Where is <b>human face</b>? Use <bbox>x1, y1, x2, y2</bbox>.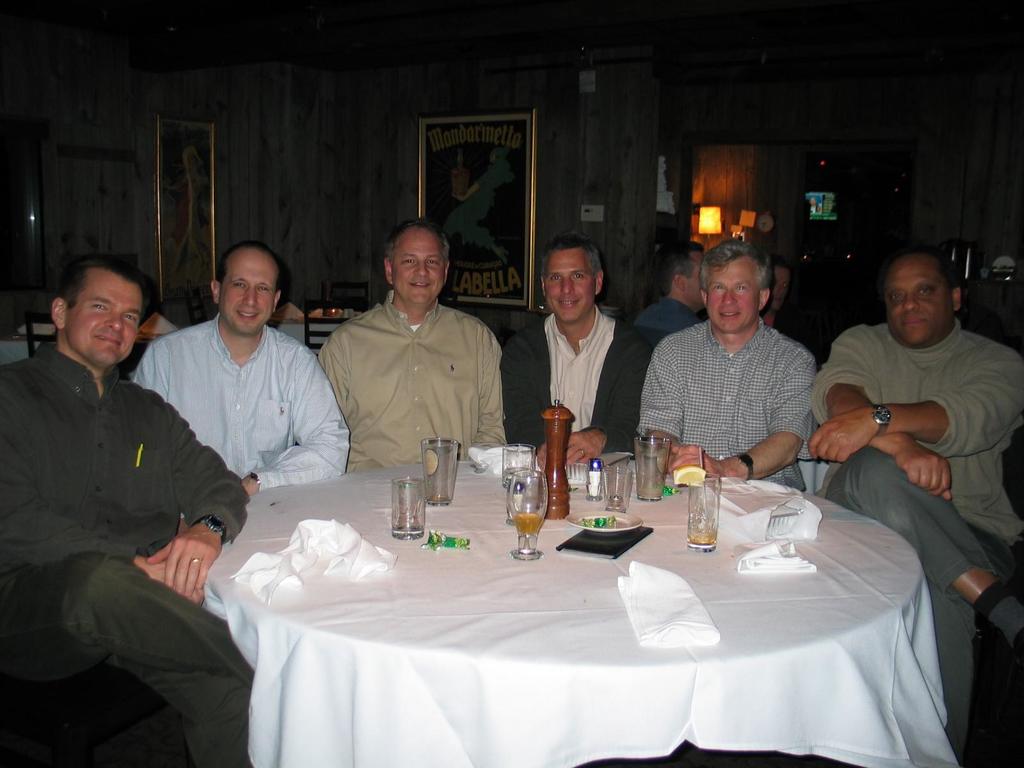
<bbox>684, 253, 705, 305</bbox>.
